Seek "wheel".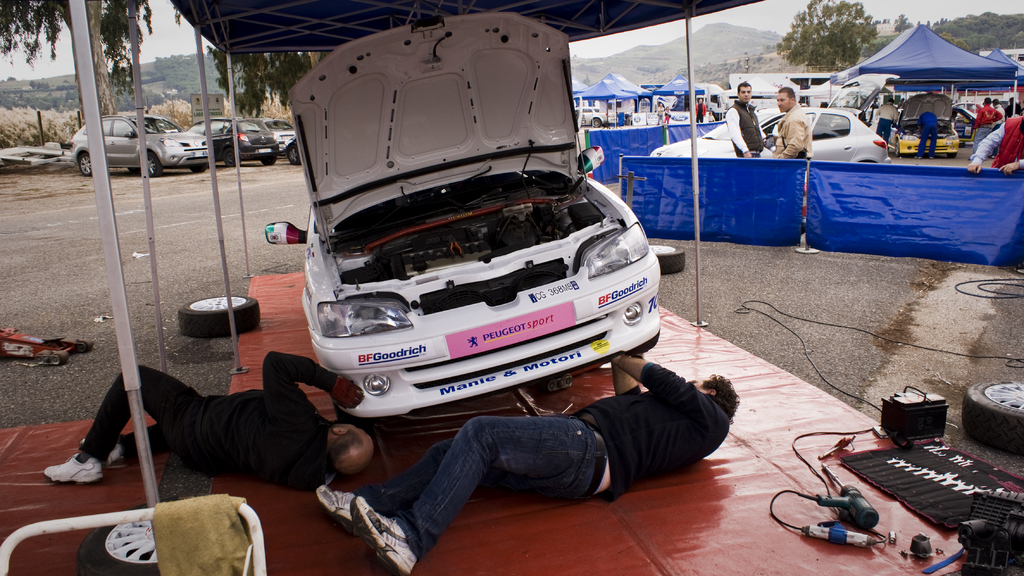
bbox=[76, 149, 94, 177].
